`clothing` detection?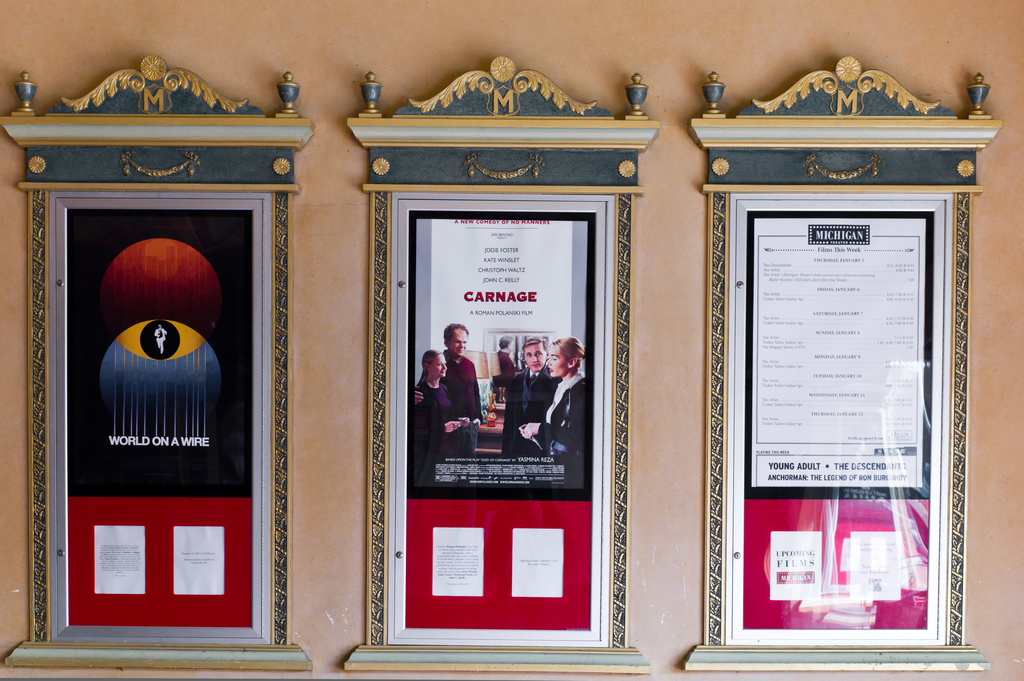
box=[413, 380, 449, 457]
